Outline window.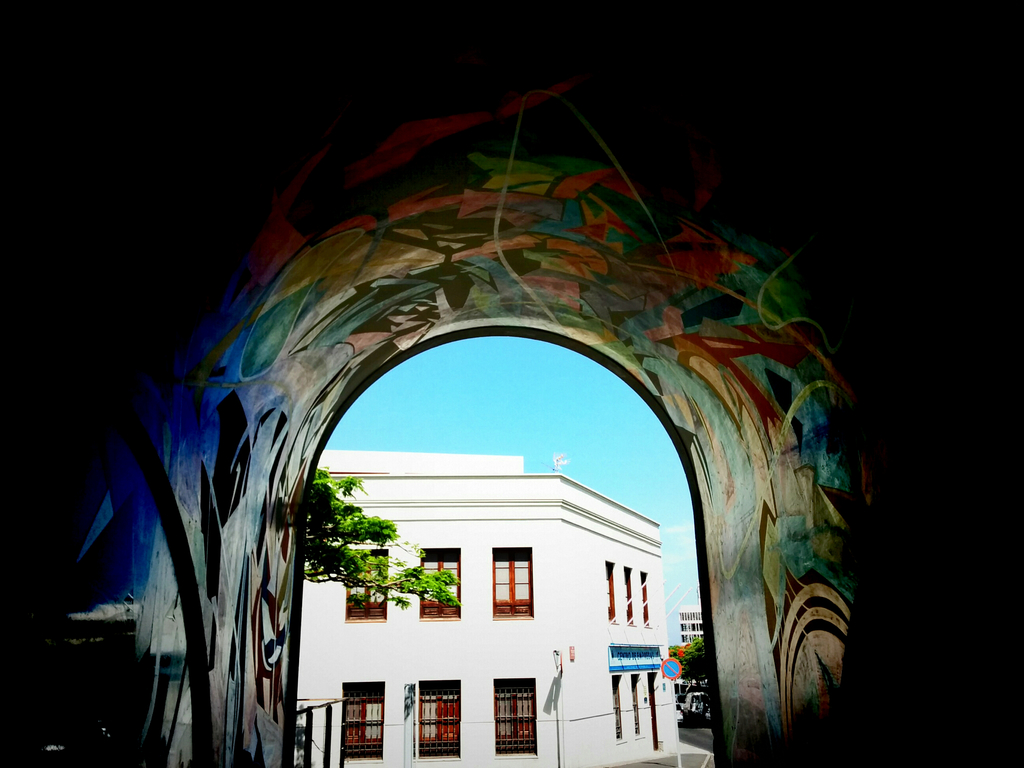
Outline: bbox(495, 679, 541, 752).
